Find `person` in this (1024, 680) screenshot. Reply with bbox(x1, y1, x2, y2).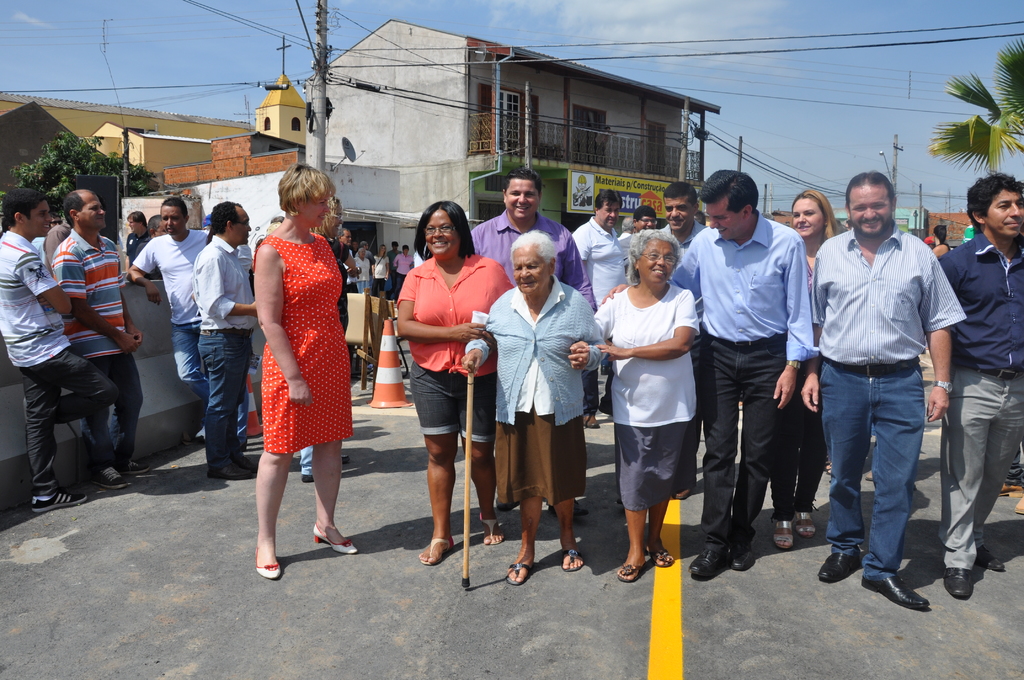
bbox(458, 230, 608, 581).
